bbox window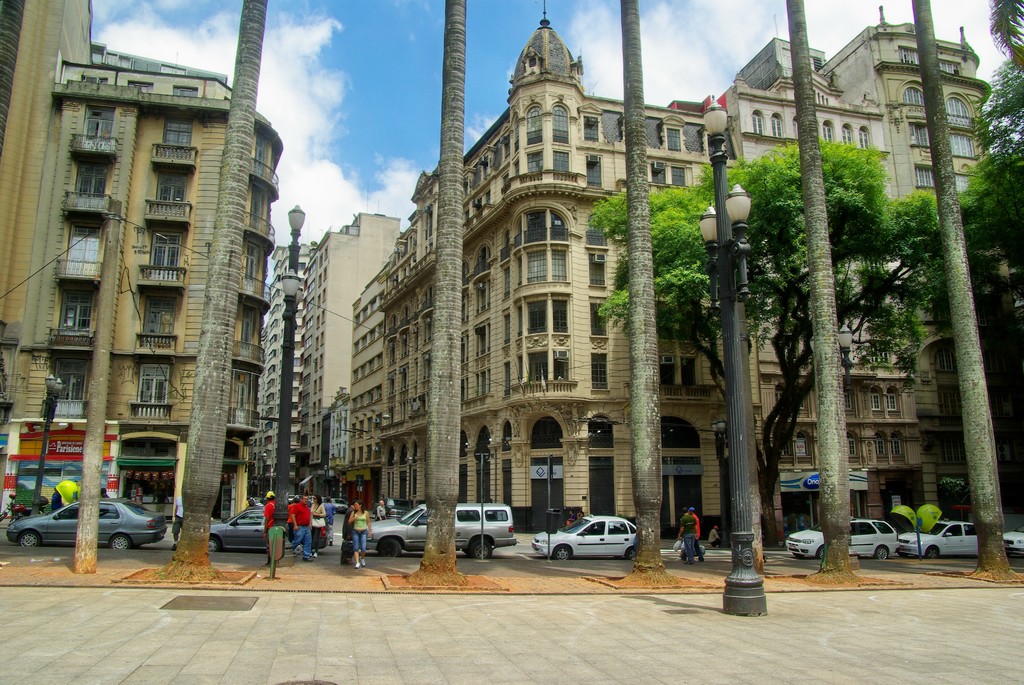
605, 111, 623, 139
